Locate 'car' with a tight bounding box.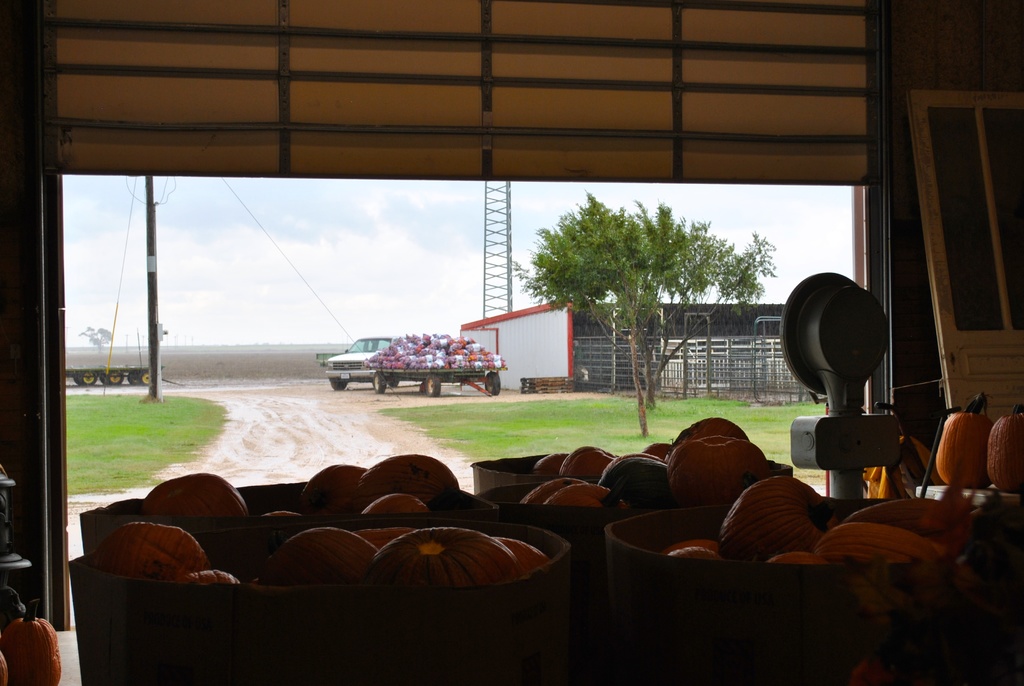
[left=326, top=336, right=399, bottom=391].
